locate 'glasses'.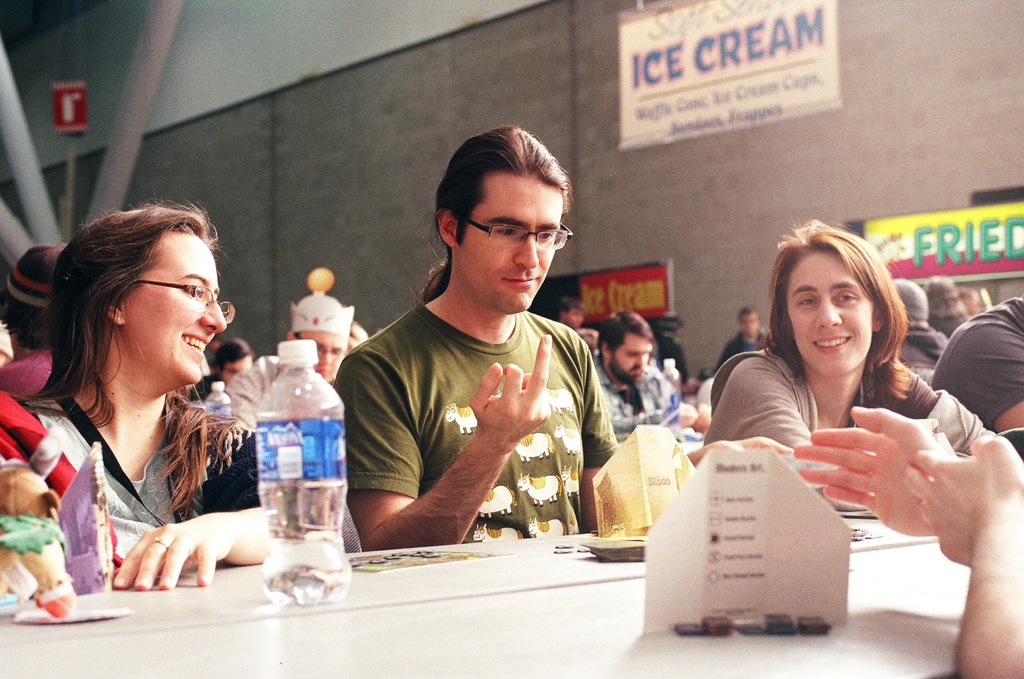
Bounding box: bbox=[129, 280, 237, 323].
